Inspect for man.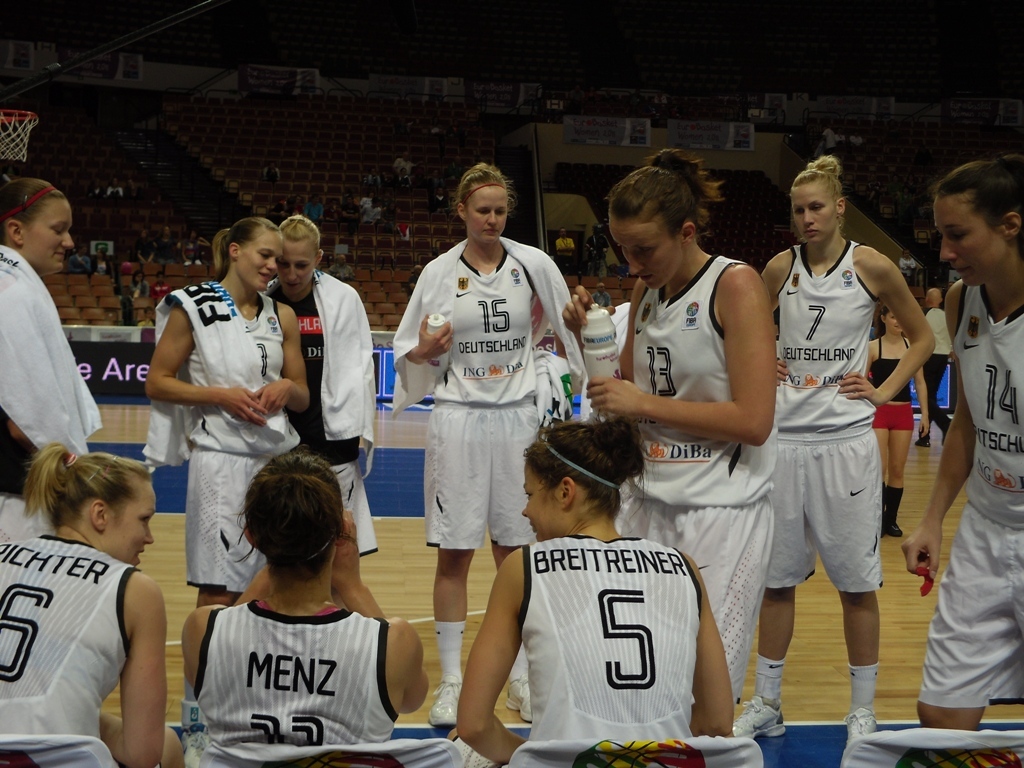
Inspection: 916 287 952 449.
